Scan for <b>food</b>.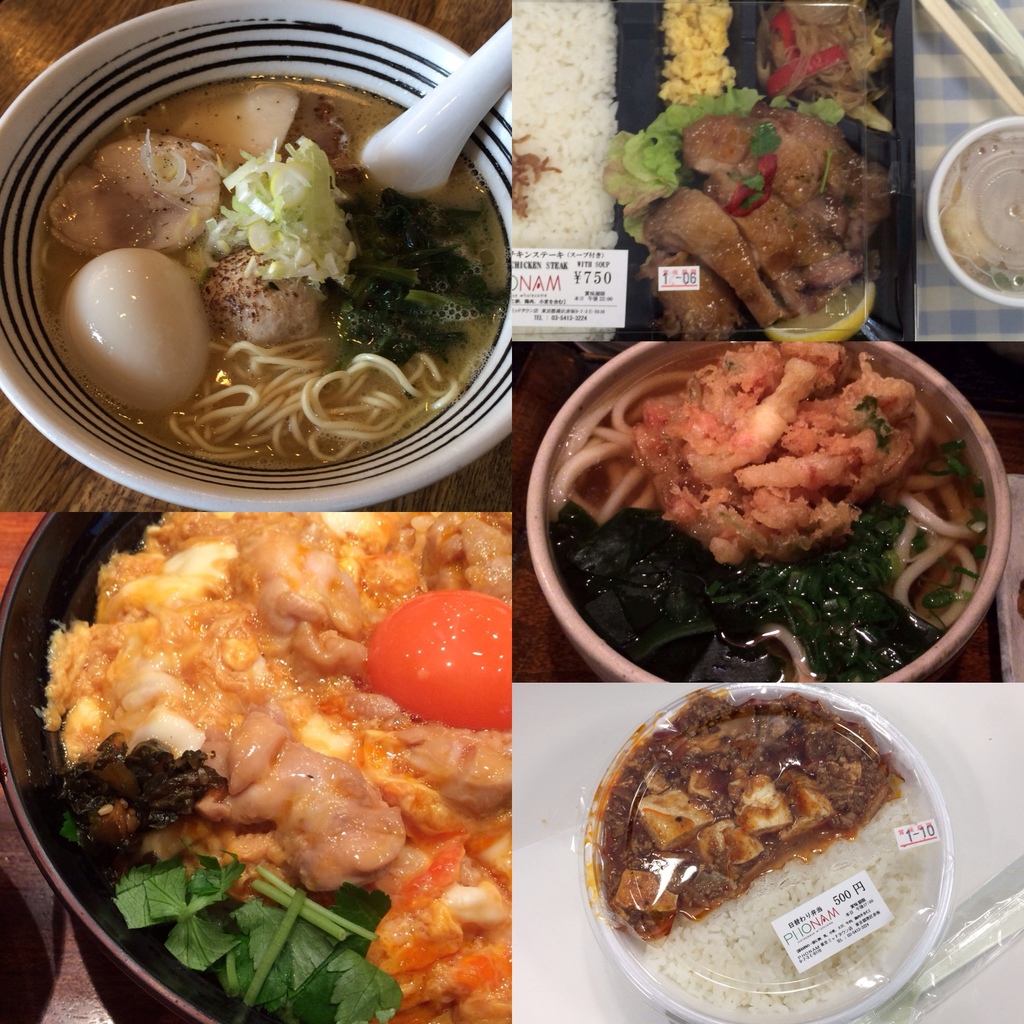
Scan result: (604,692,928,963).
